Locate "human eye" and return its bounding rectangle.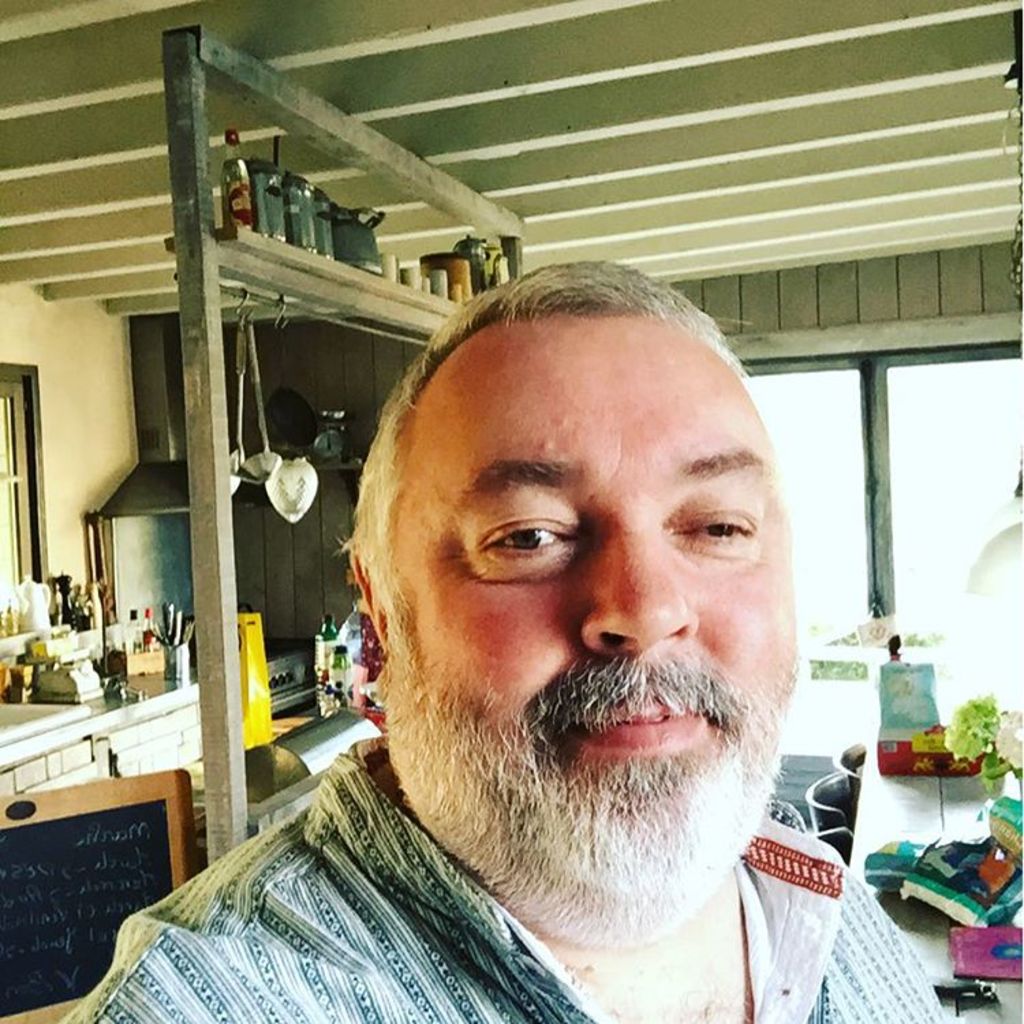
(x1=460, y1=507, x2=594, y2=608).
